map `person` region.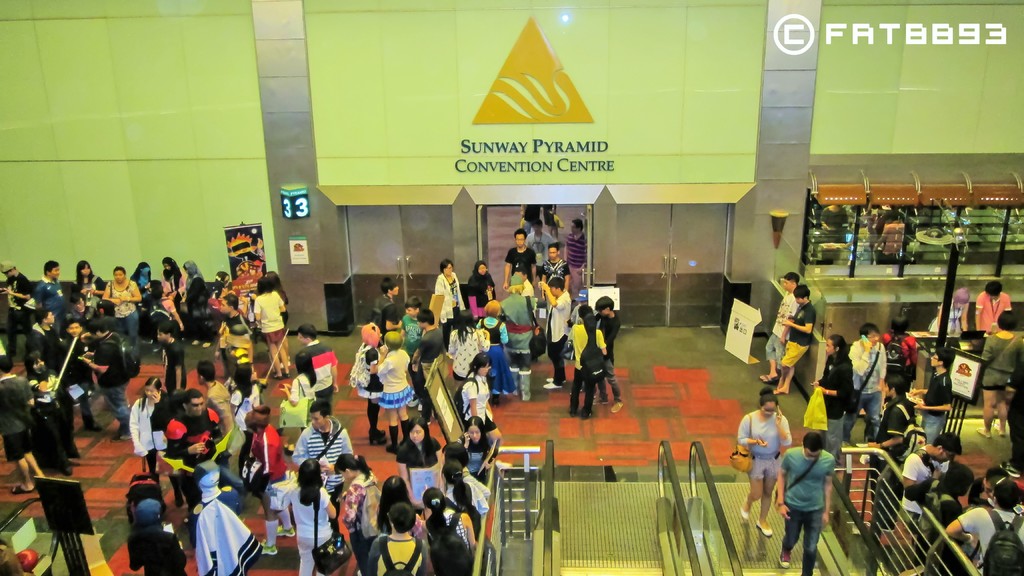
Mapped to 429, 532, 483, 575.
